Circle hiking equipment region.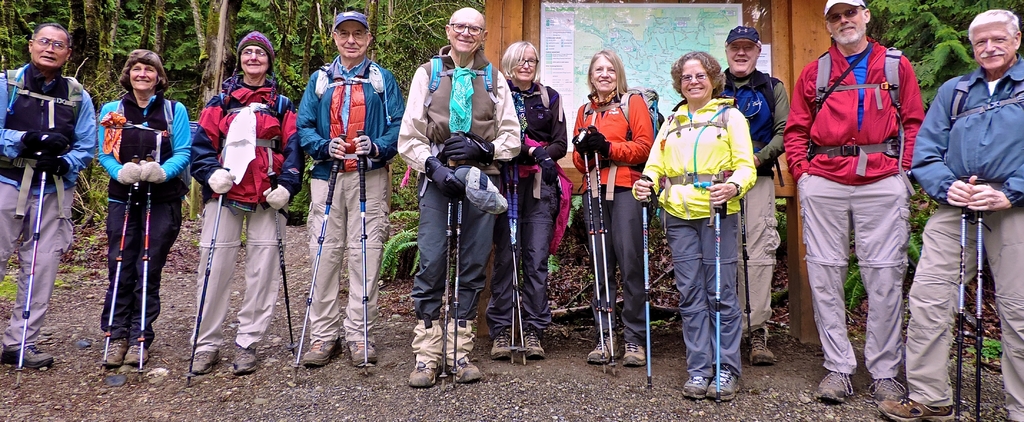
Region: (975, 179, 984, 421).
